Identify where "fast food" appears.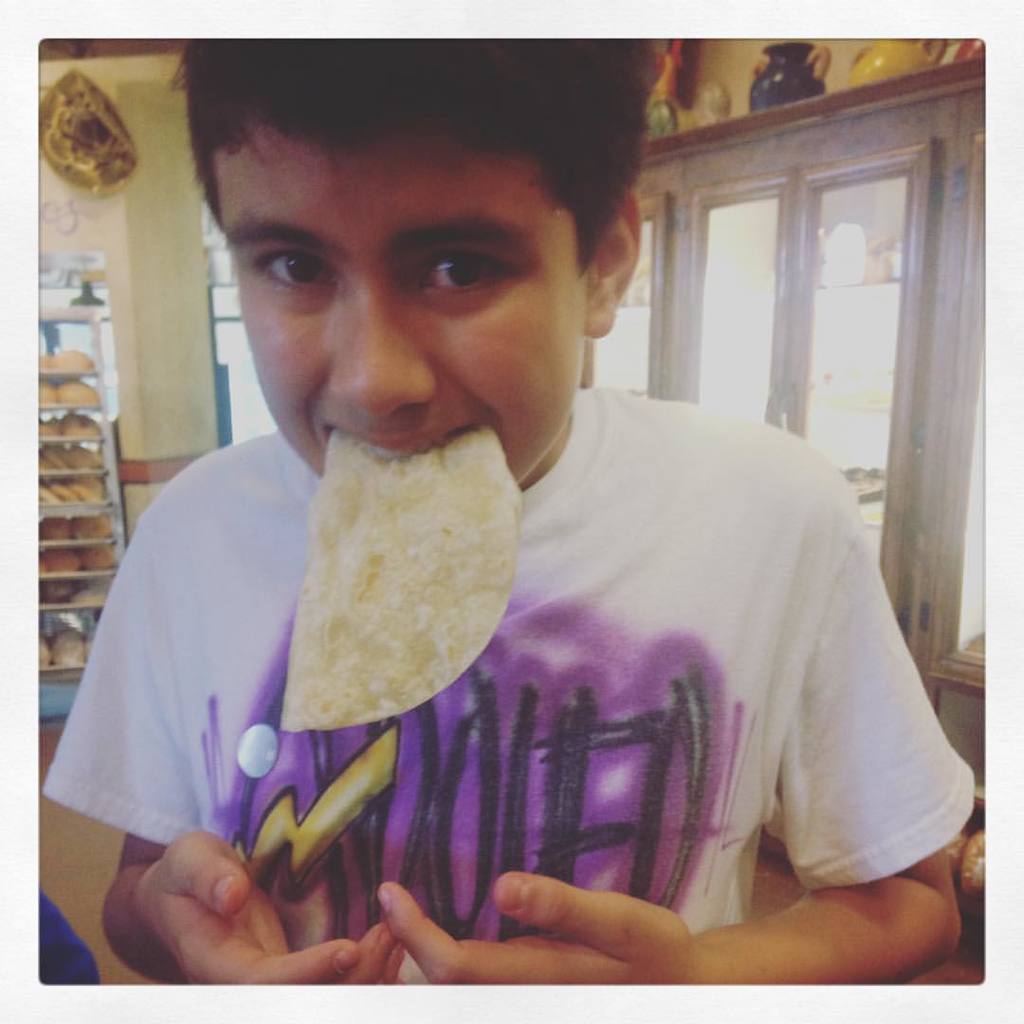
Appears at region(281, 422, 523, 735).
